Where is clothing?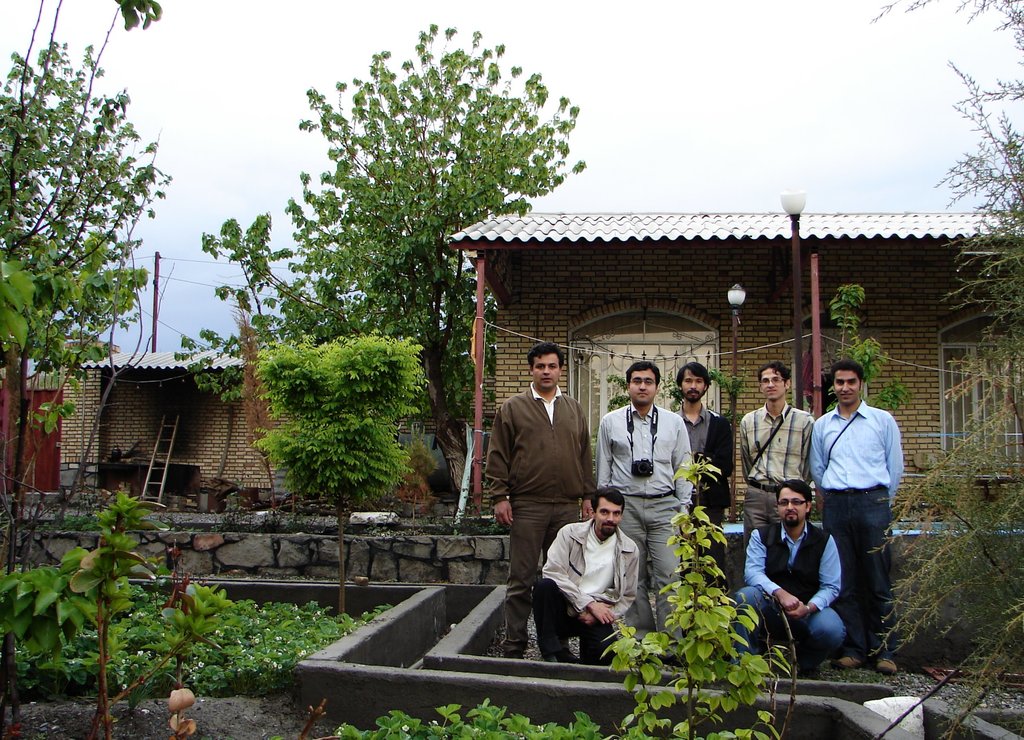
<box>806,400,907,656</box>.
